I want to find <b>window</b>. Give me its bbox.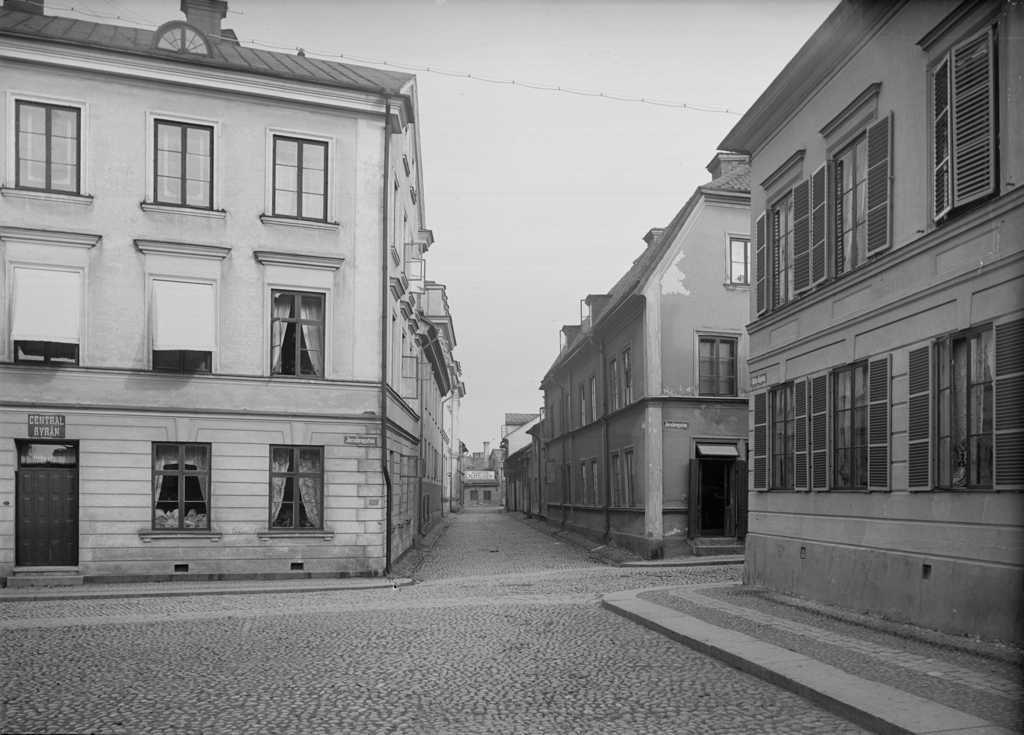
[259,125,342,234].
